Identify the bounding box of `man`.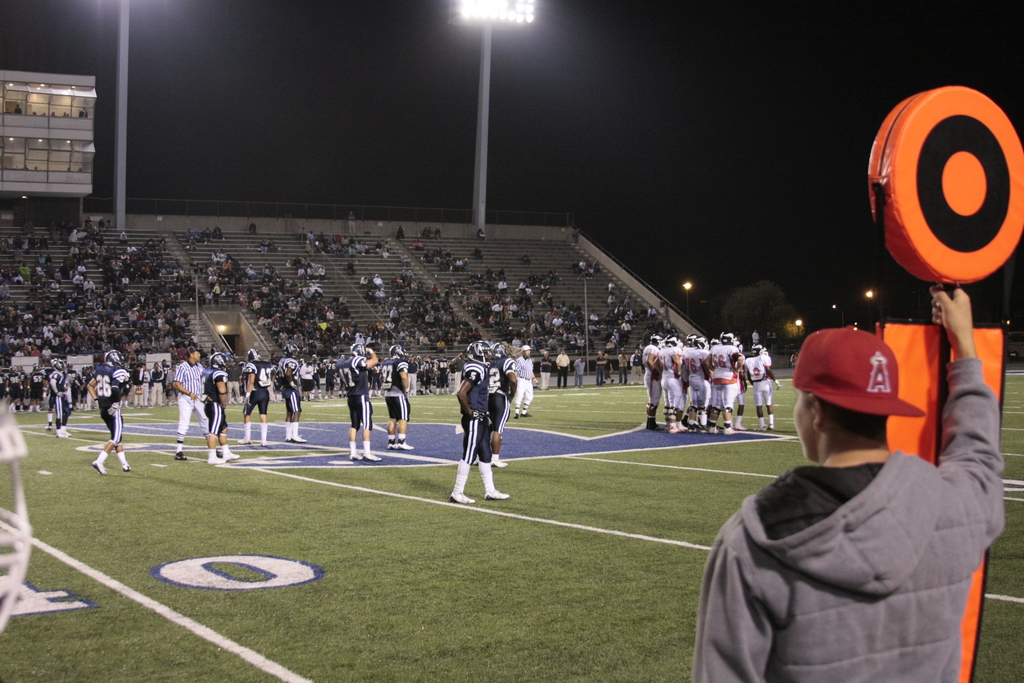
x1=412 y1=356 x2=415 y2=394.
